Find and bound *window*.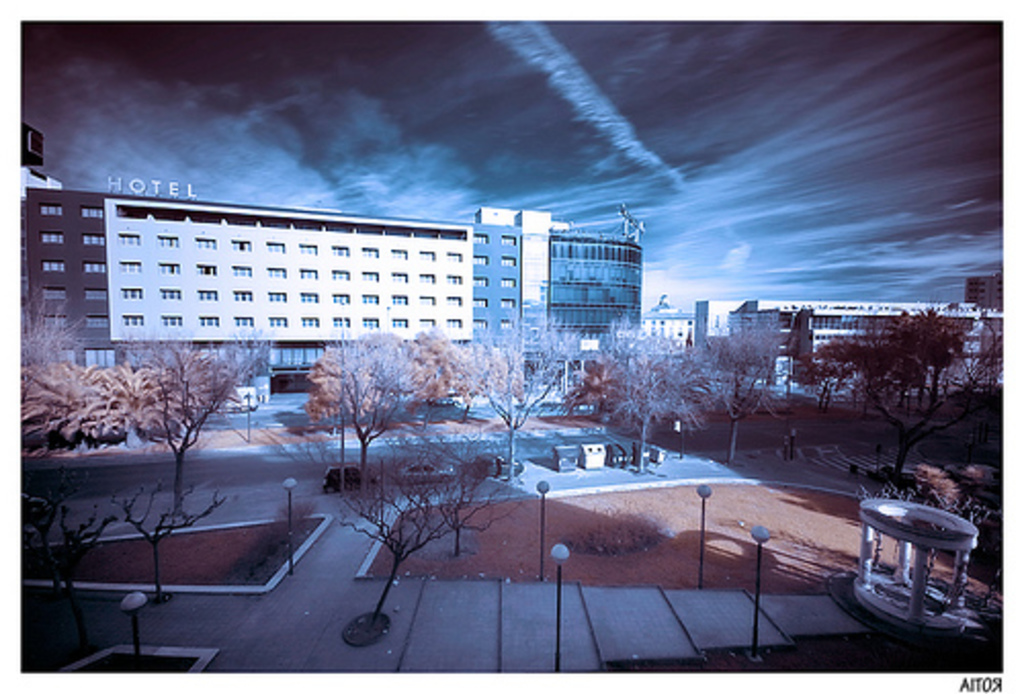
Bound: (x1=358, y1=246, x2=381, y2=258).
